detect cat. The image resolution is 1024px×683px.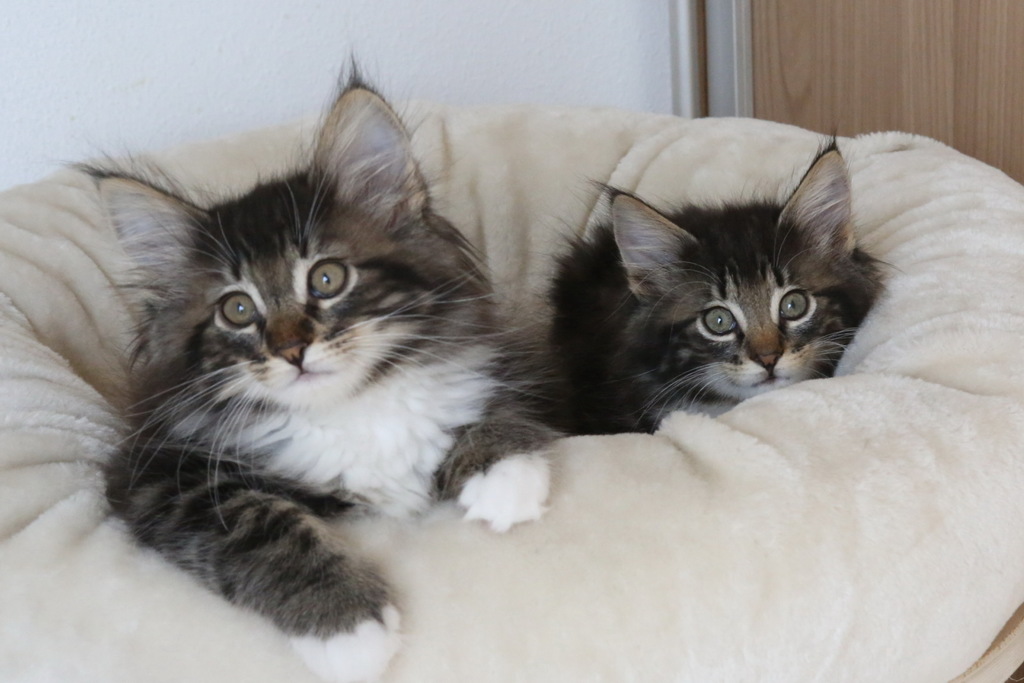
{"left": 47, "top": 39, "right": 573, "bottom": 682}.
